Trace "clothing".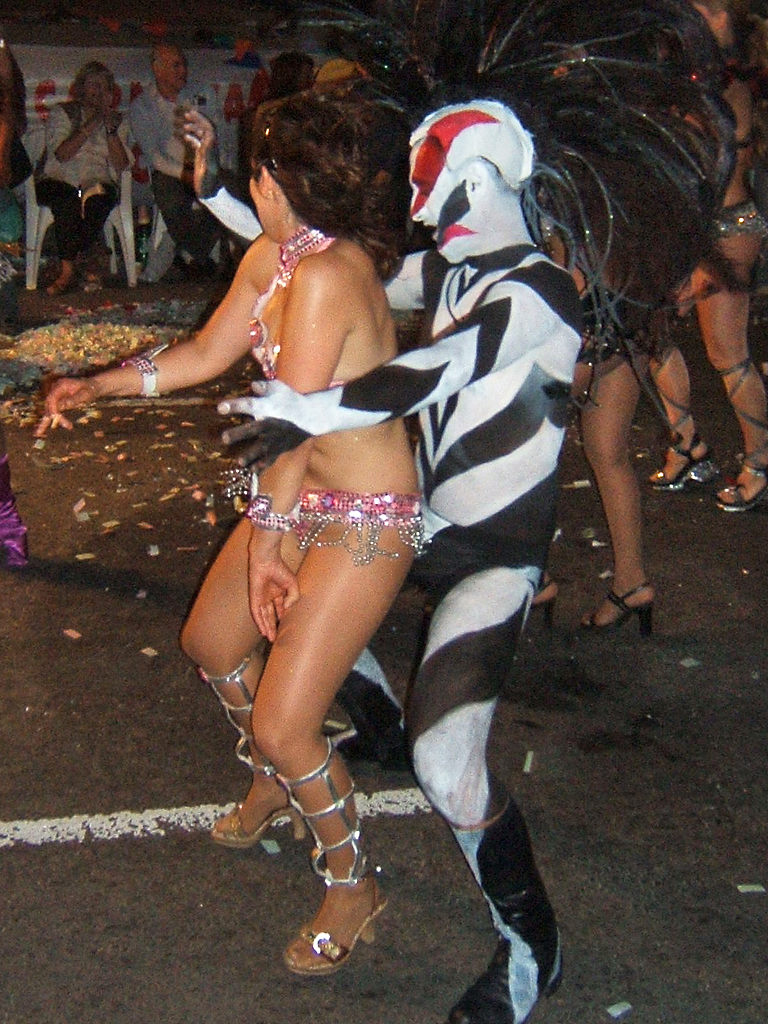
Traced to bbox=(122, 92, 233, 255).
